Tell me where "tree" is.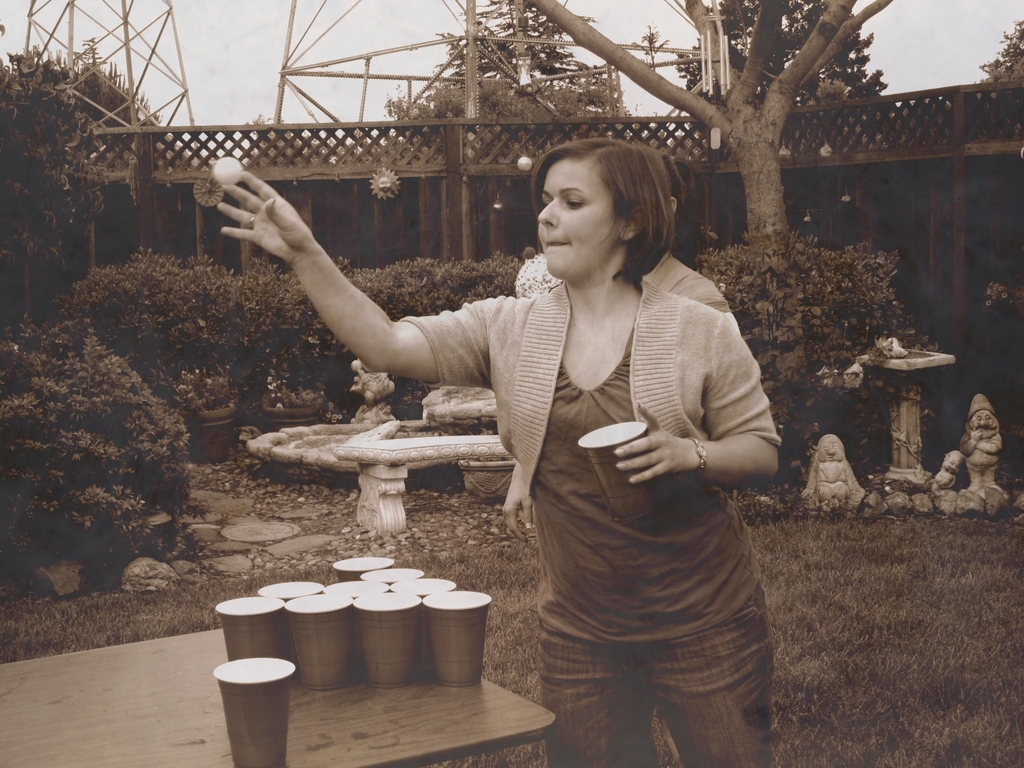
"tree" is at left=529, top=0, right=883, bottom=385.
